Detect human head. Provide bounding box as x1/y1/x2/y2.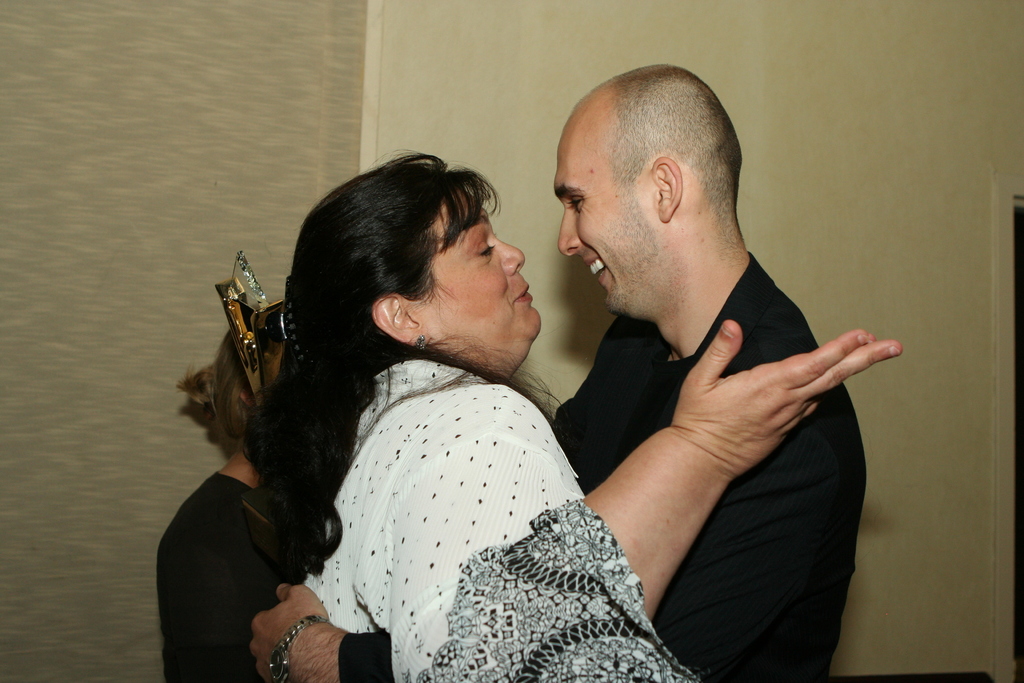
552/60/745/315.
